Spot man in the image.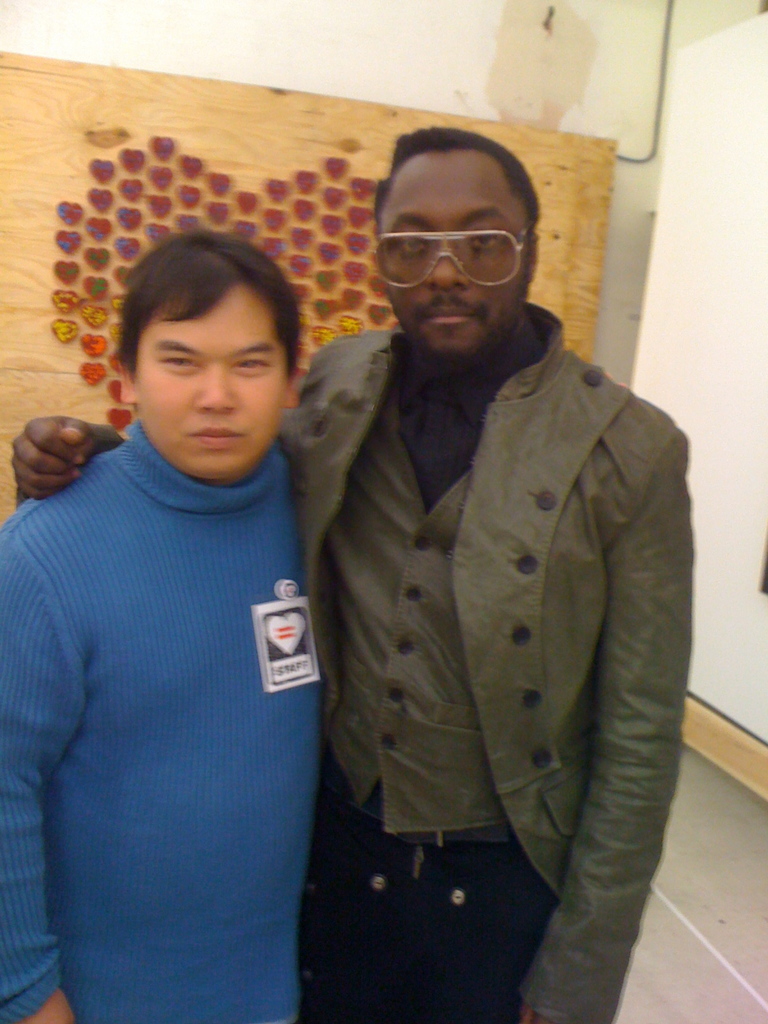
man found at 0 218 337 1023.
